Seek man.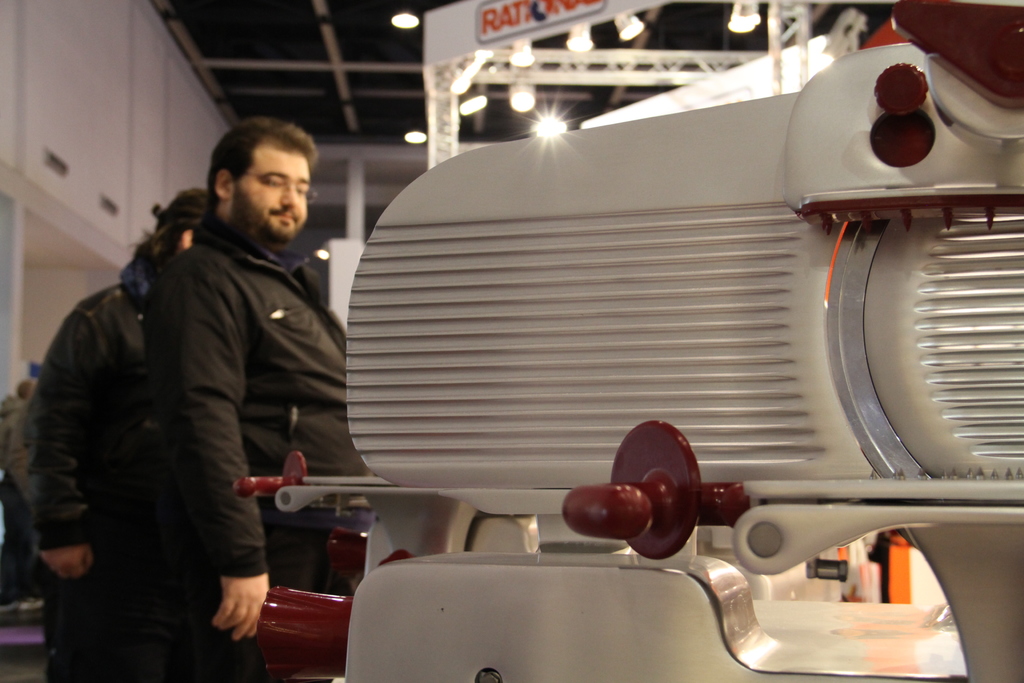
[x1=135, y1=115, x2=383, y2=636].
